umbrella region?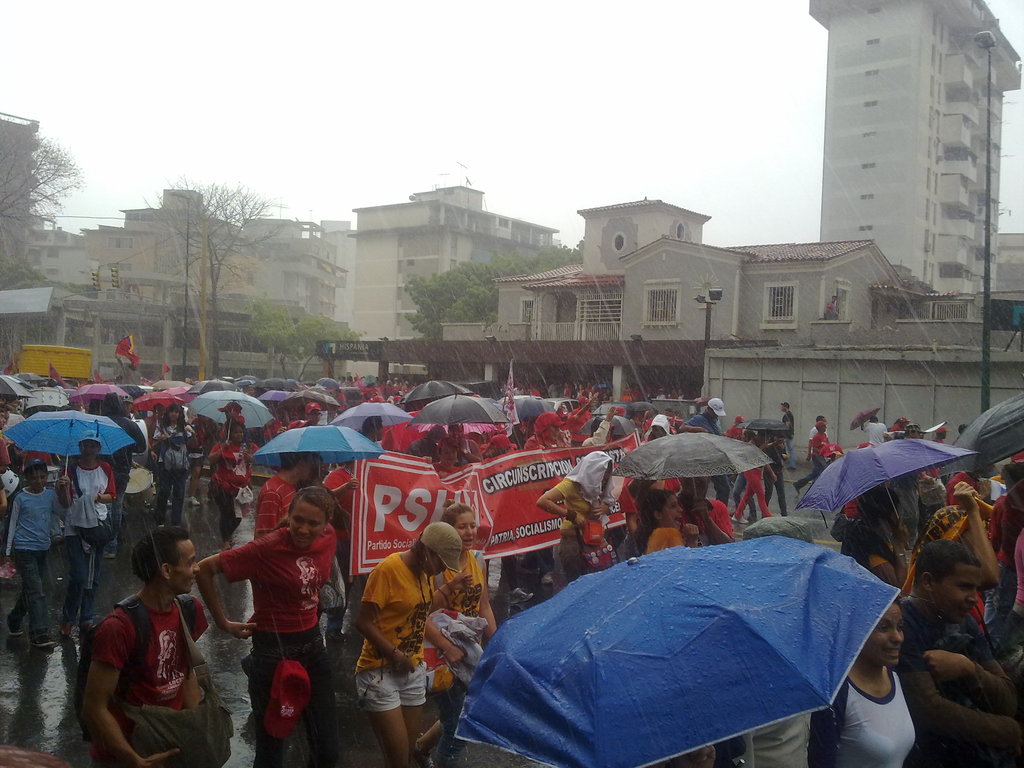
box=[404, 378, 476, 405]
